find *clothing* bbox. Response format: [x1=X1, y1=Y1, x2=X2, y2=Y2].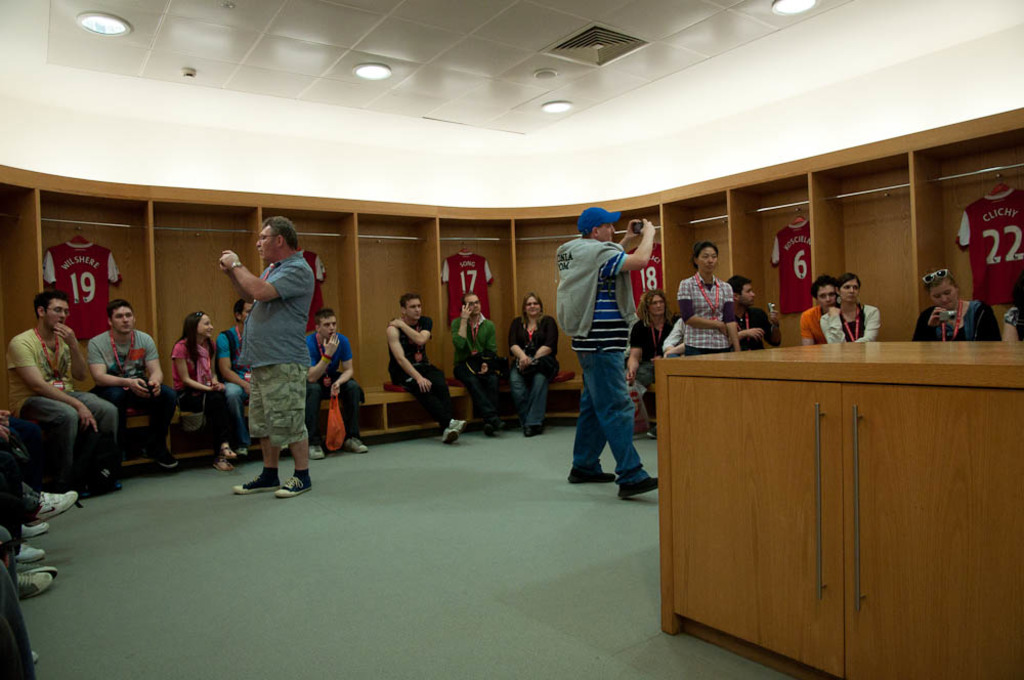
[x1=176, y1=335, x2=229, y2=454].
